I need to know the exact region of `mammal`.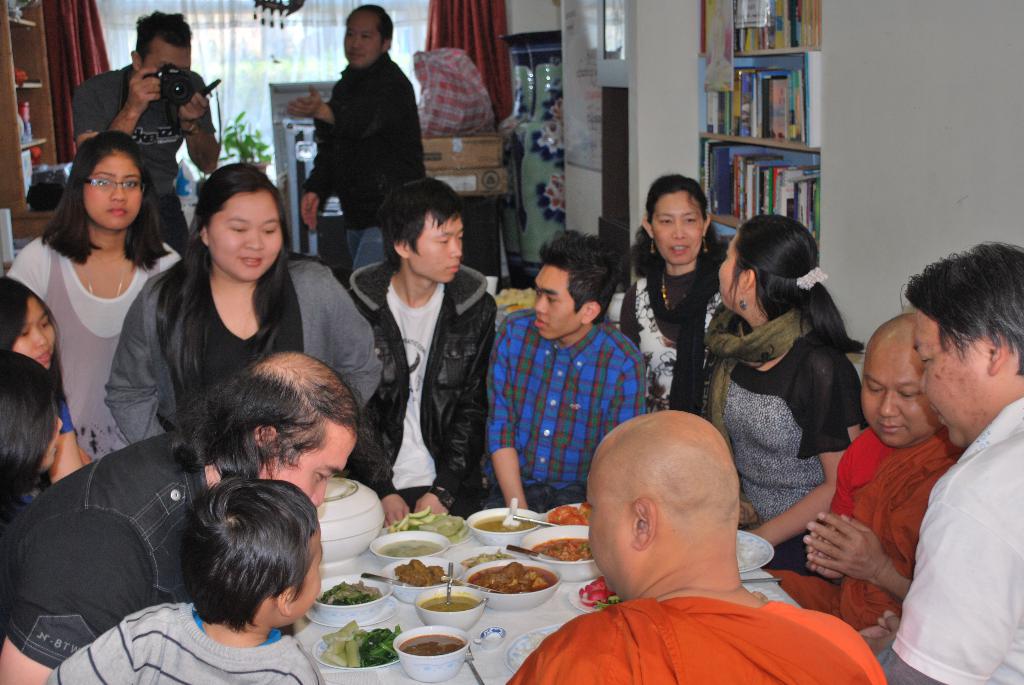
Region: [618,172,725,412].
